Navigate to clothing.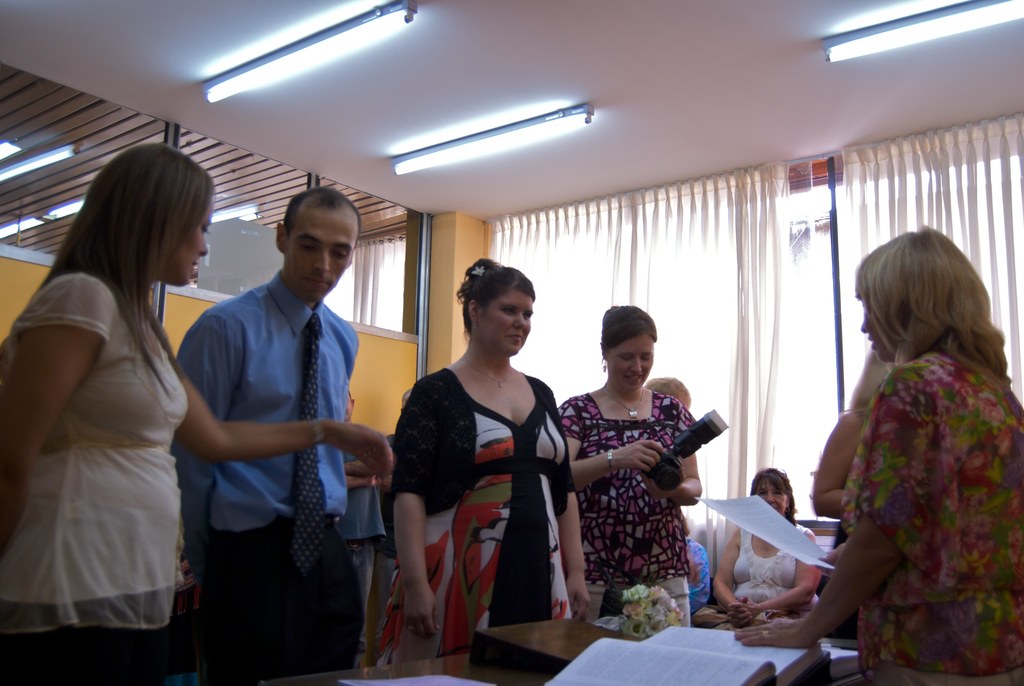
Navigation target: (367, 359, 585, 669).
